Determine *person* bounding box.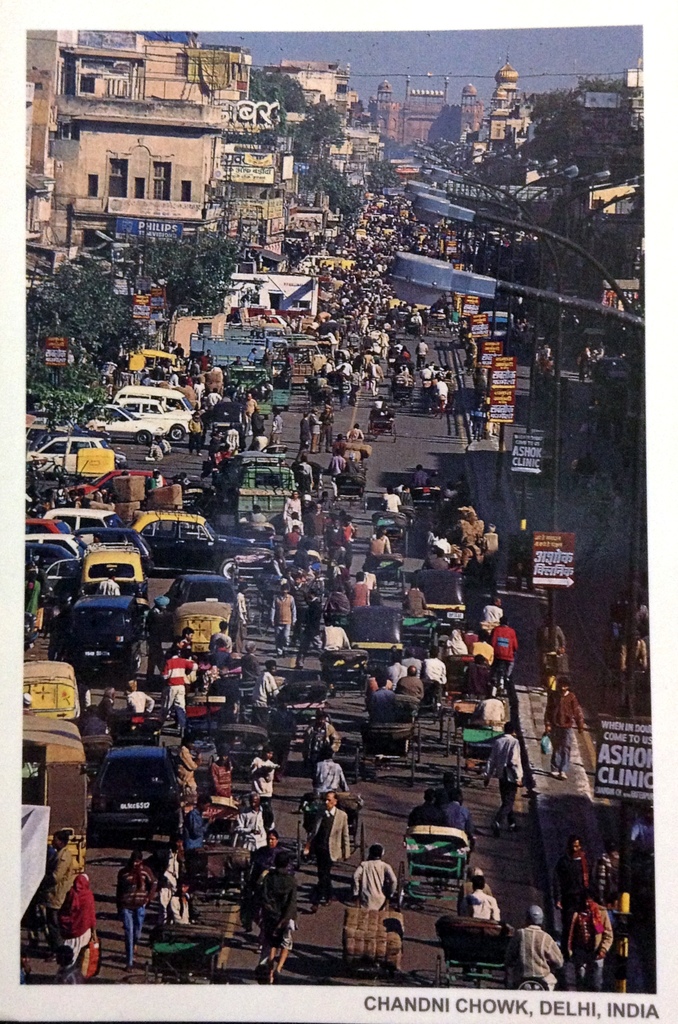
Determined: box(51, 872, 102, 991).
